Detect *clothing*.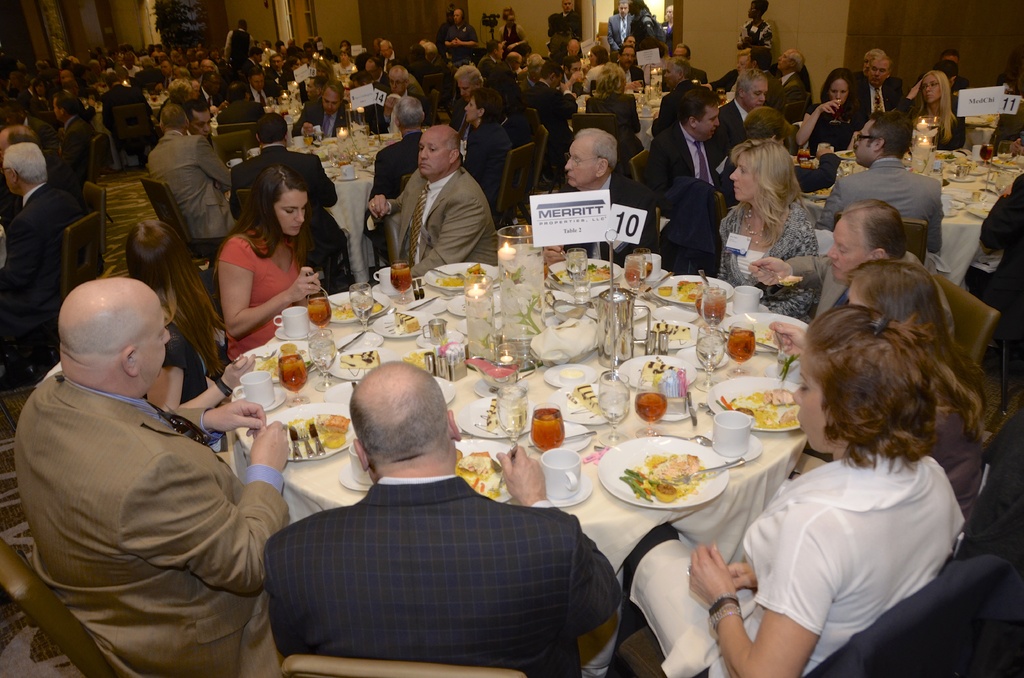
Detected at left=443, top=92, right=467, bottom=129.
